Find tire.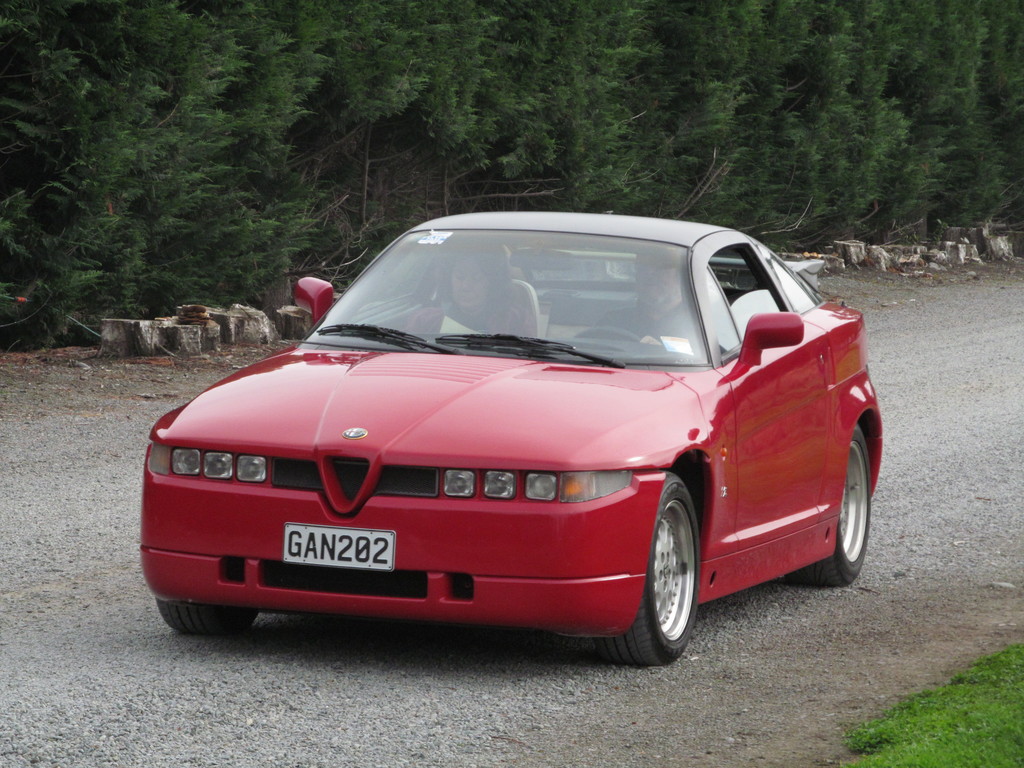
bbox=[786, 423, 870, 586].
